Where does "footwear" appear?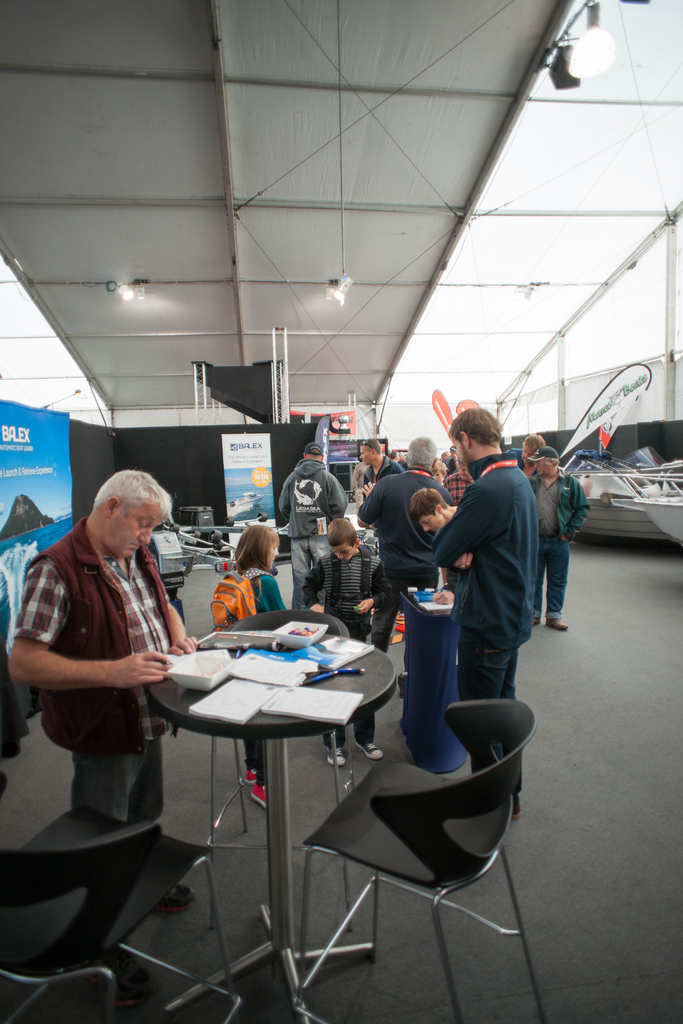
Appears at (x1=252, y1=784, x2=272, y2=812).
